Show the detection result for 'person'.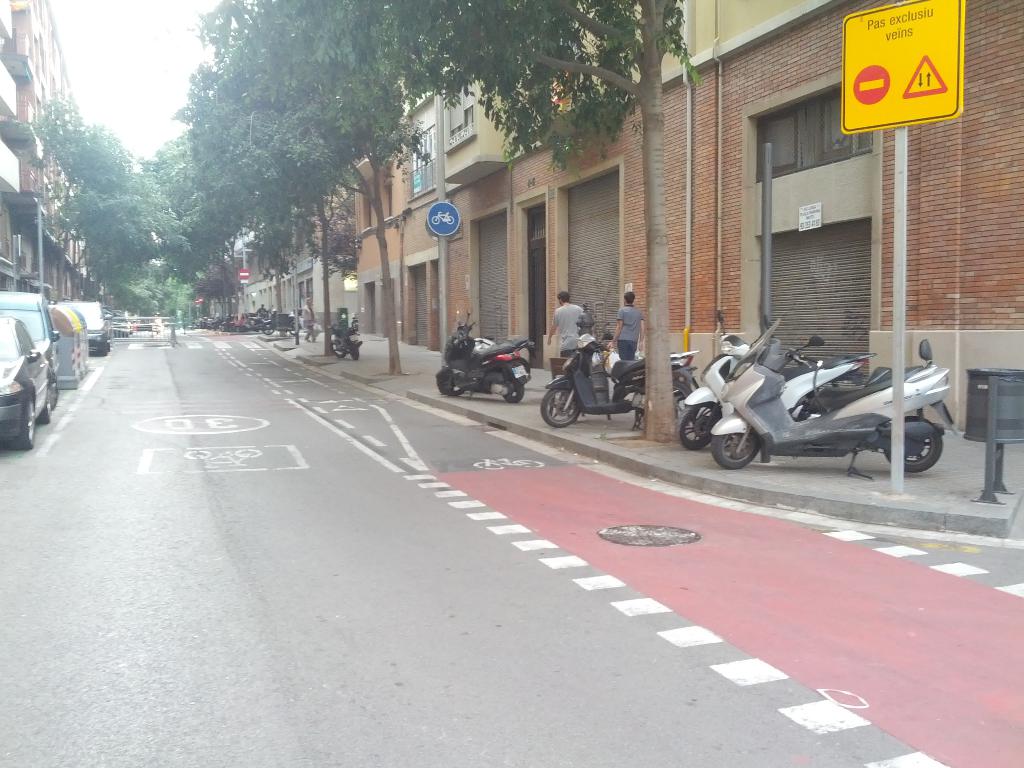
bbox(548, 291, 589, 371).
